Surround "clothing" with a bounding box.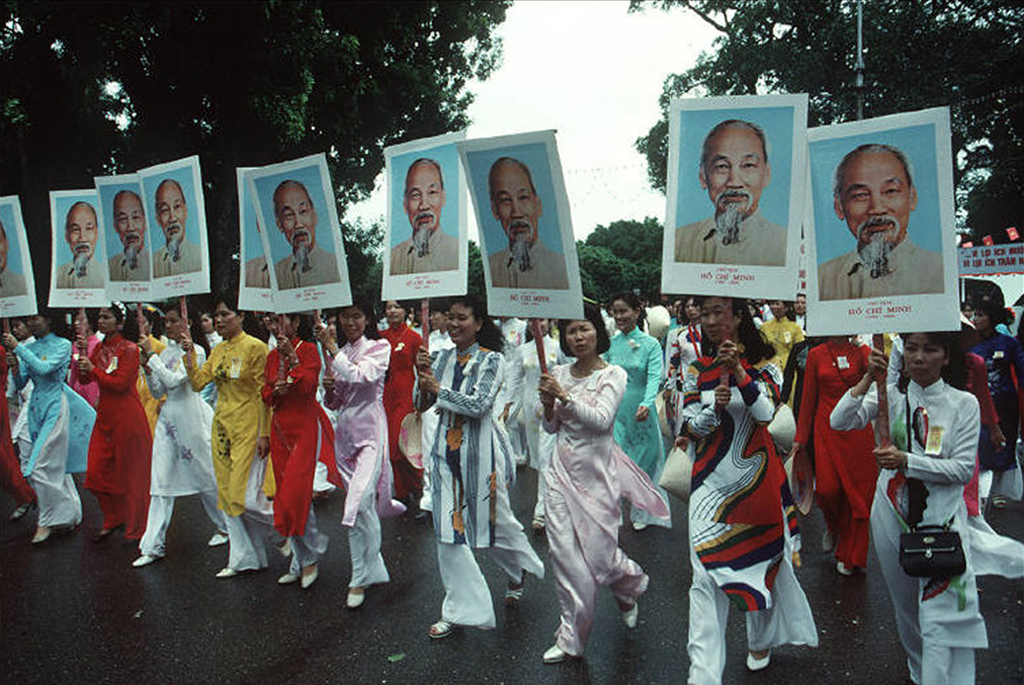
(664, 320, 690, 435).
